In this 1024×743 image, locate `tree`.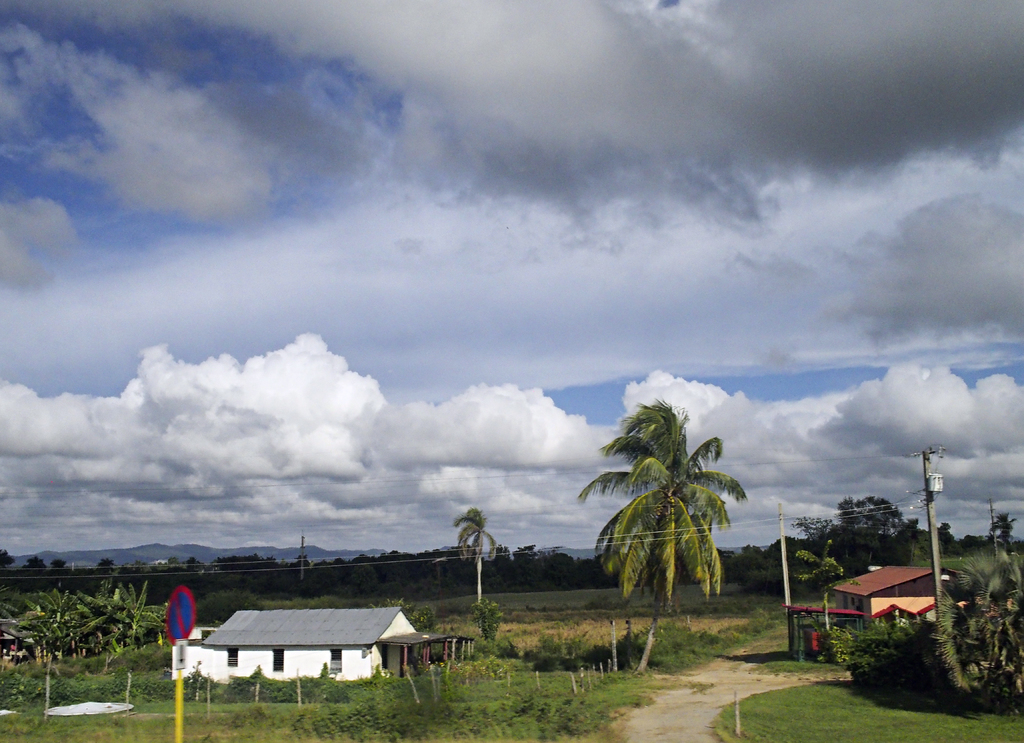
Bounding box: detection(182, 588, 257, 630).
